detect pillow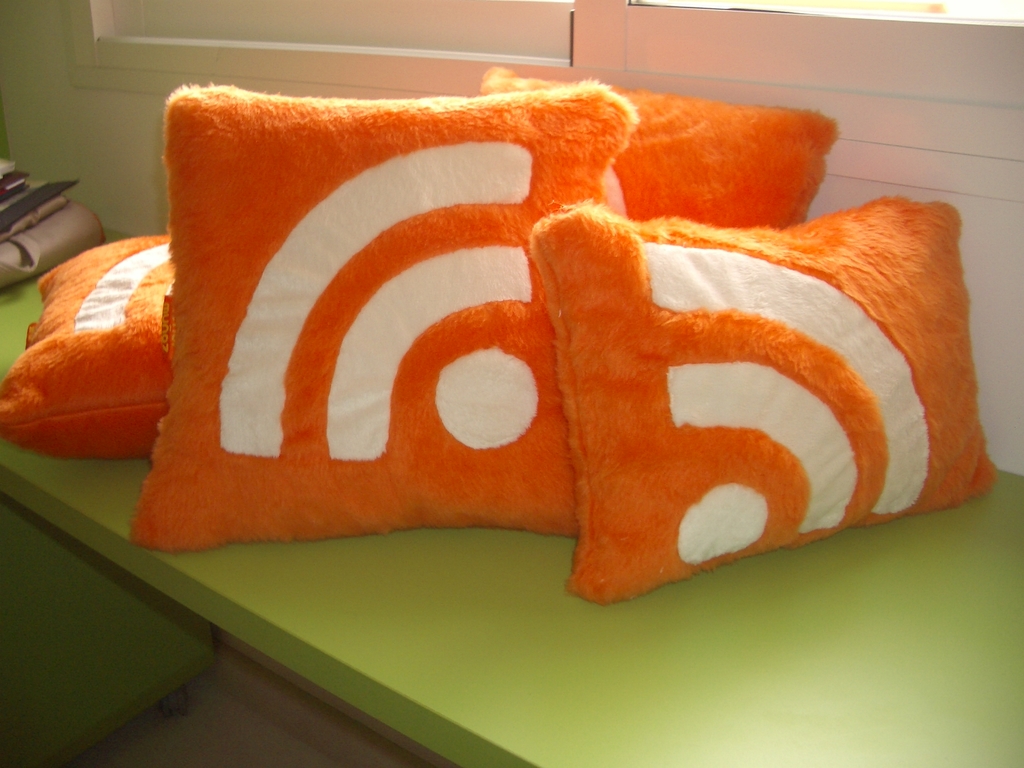
{"left": 529, "top": 209, "right": 984, "bottom": 599}
